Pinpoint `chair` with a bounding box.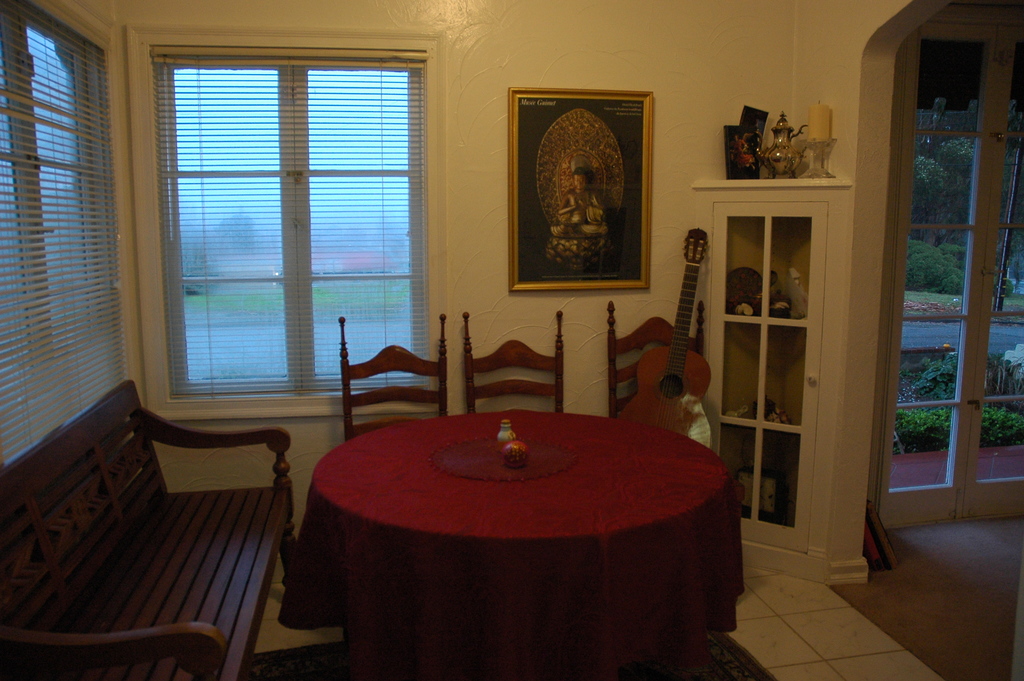
crop(335, 313, 445, 441).
